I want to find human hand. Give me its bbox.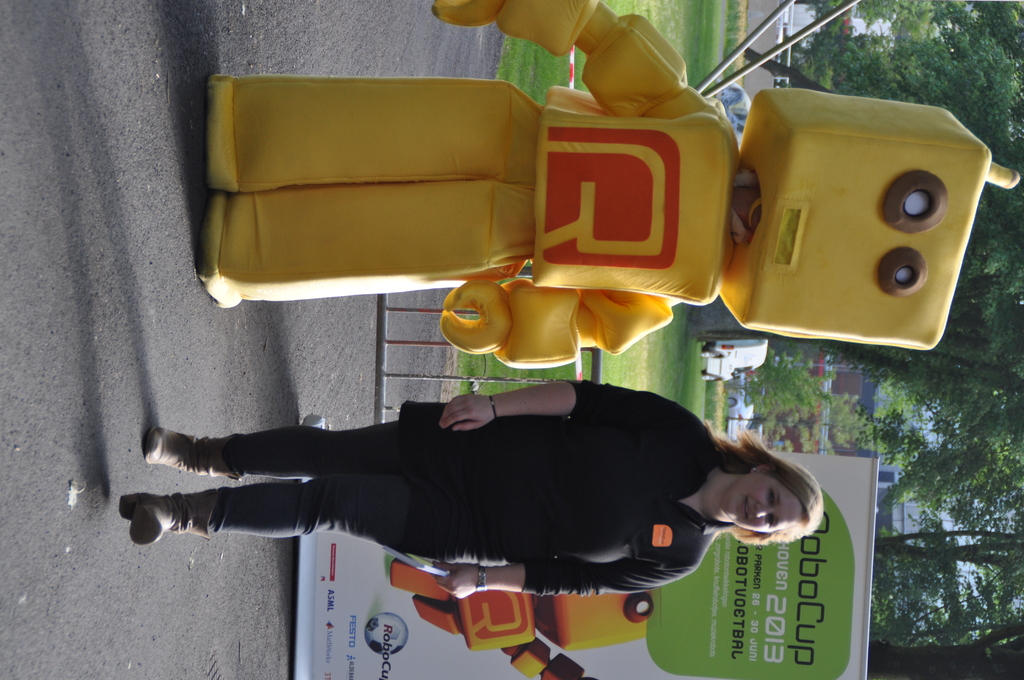
(x1=424, y1=391, x2=508, y2=457).
